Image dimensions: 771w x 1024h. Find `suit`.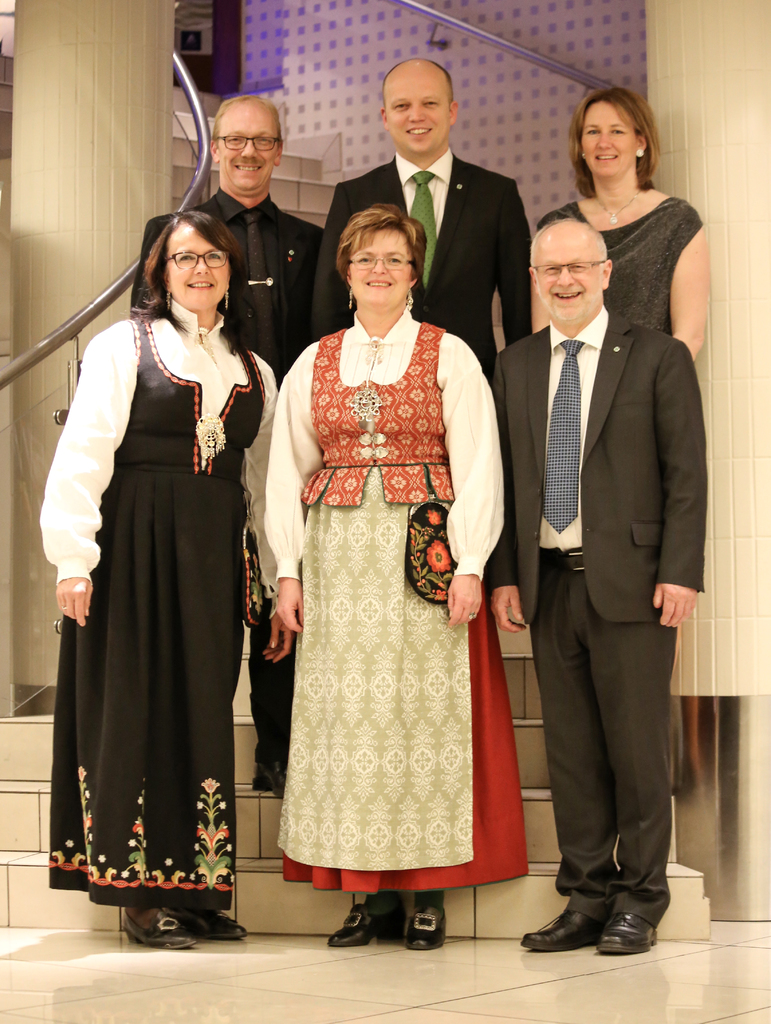
<bbox>487, 308, 708, 623</bbox>.
